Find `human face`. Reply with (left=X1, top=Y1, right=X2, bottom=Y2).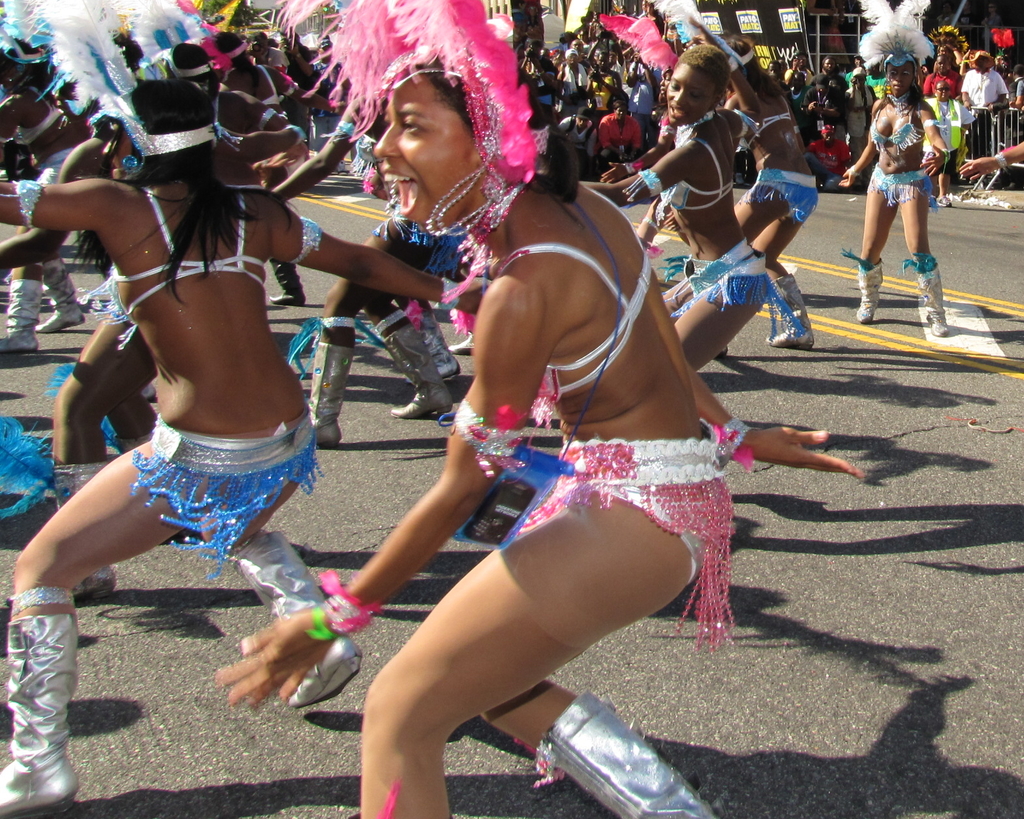
(left=768, top=64, right=779, bottom=72).
